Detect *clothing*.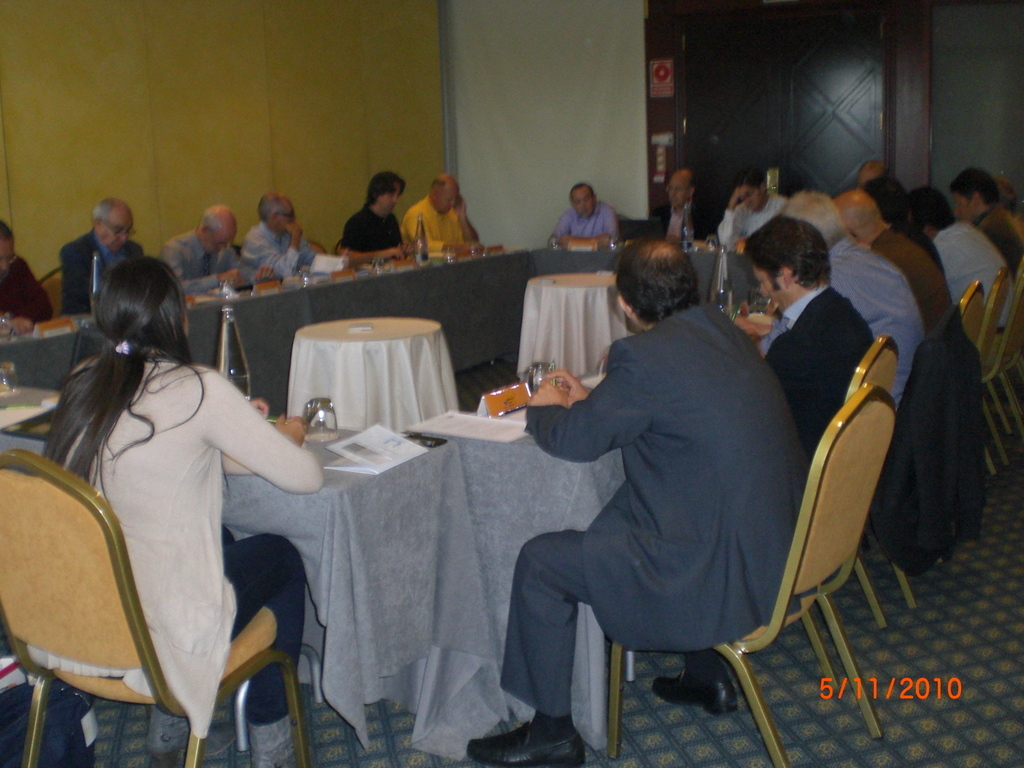
Detected at [left=253, top=216, right=336, bottom=275].
